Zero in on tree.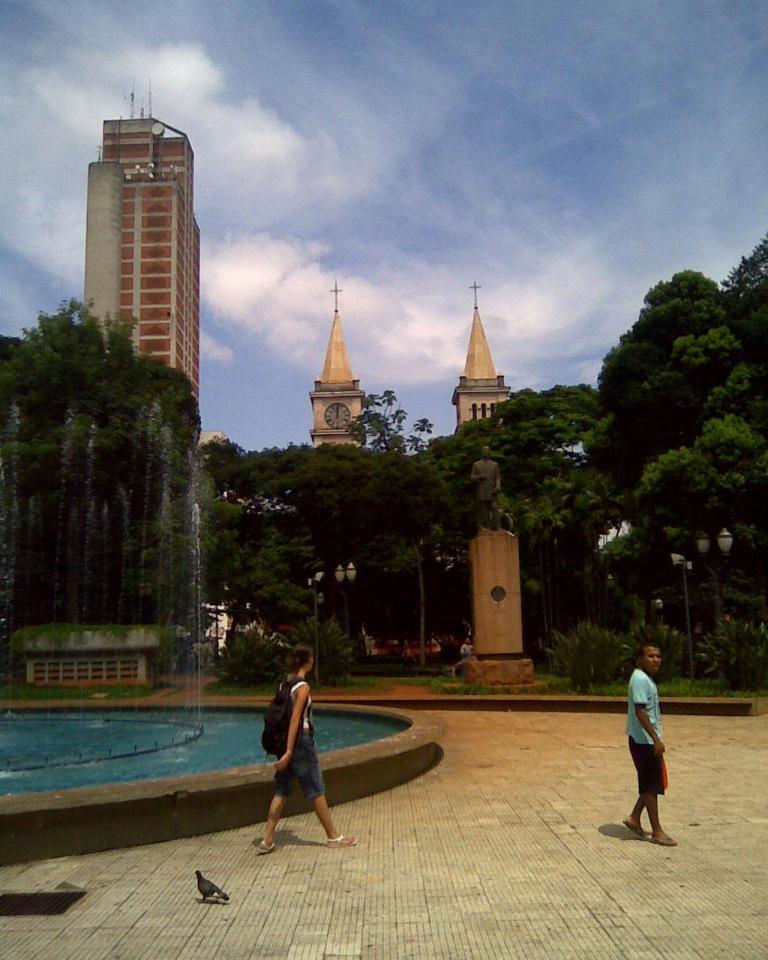
Zeroed in: <bbox>635, 416, 767, 542</bbox>.
